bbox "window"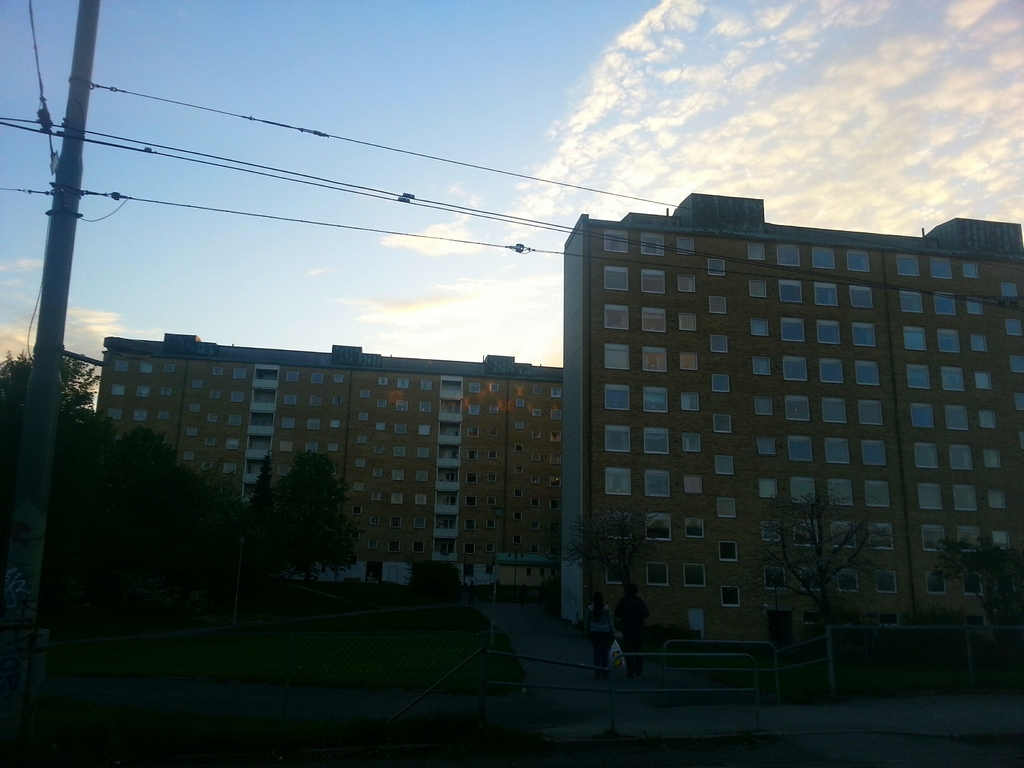
(606,511,632,538)
